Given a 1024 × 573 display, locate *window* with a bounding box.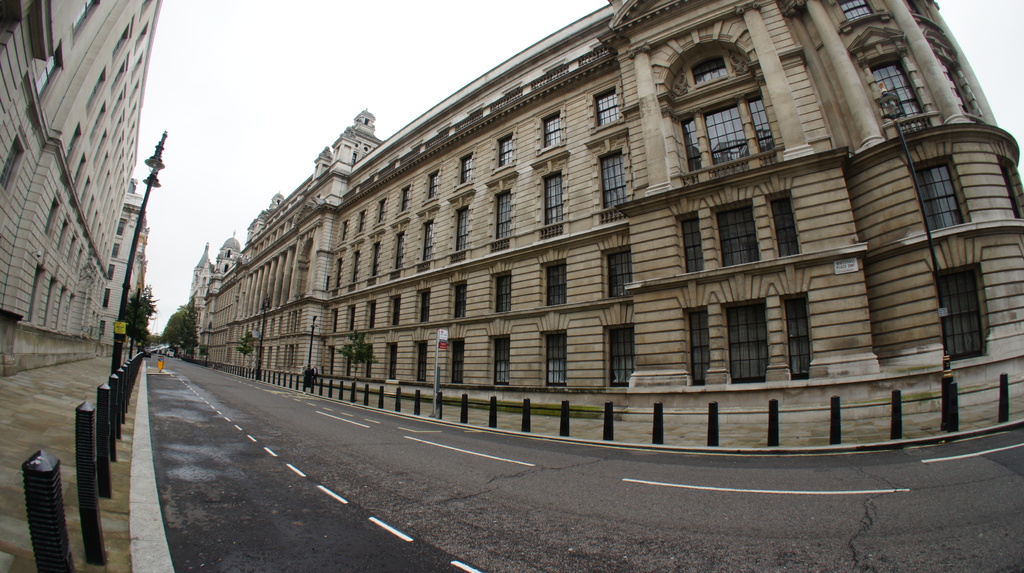
Located: bbox(603, 154, 627, 206).
